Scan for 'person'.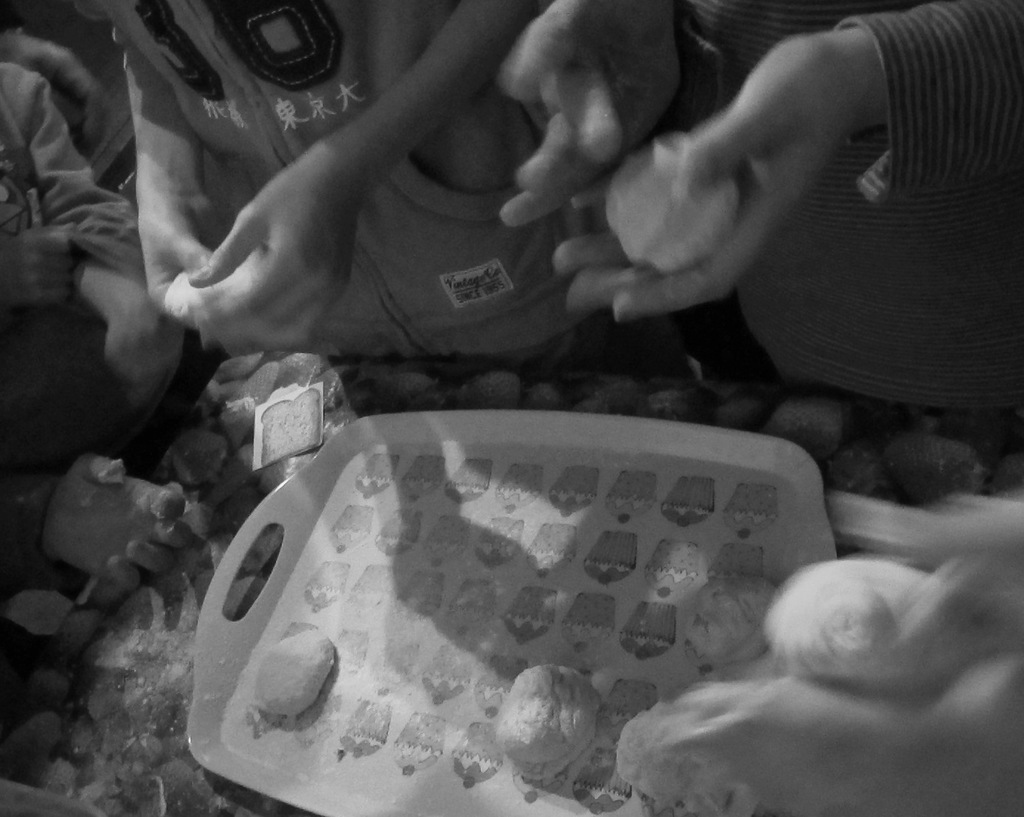
Scan result: select_region(554, 0, 1023, 415).
